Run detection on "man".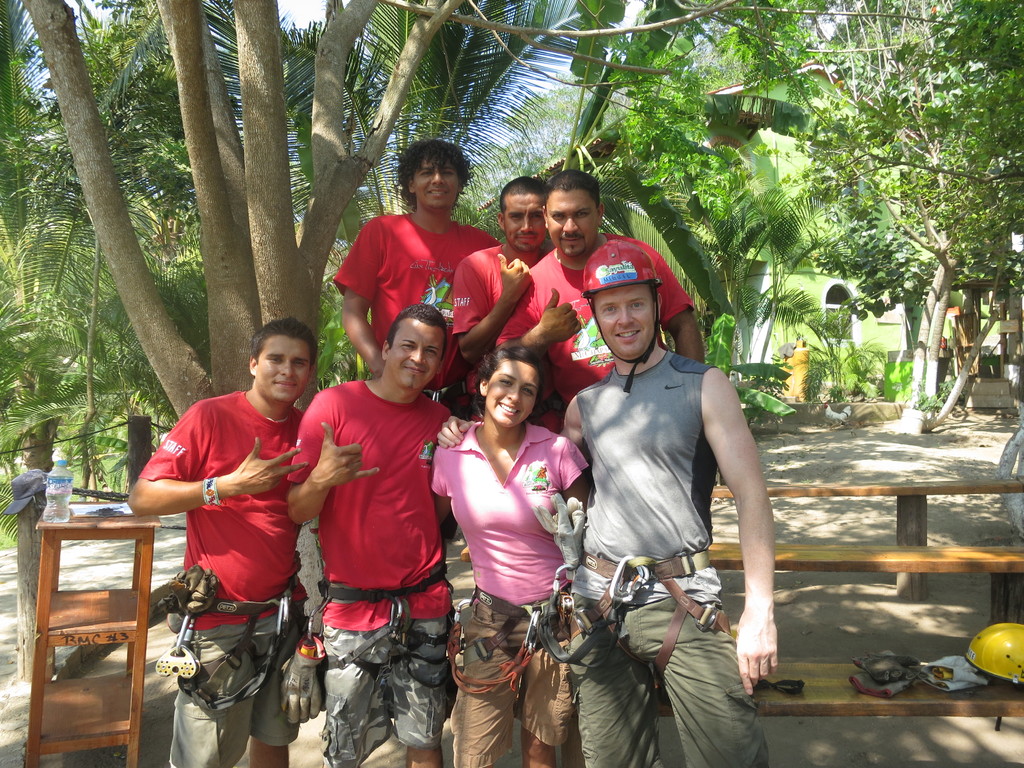
Result: [left=456, top=175, right=554, bottom=412].
